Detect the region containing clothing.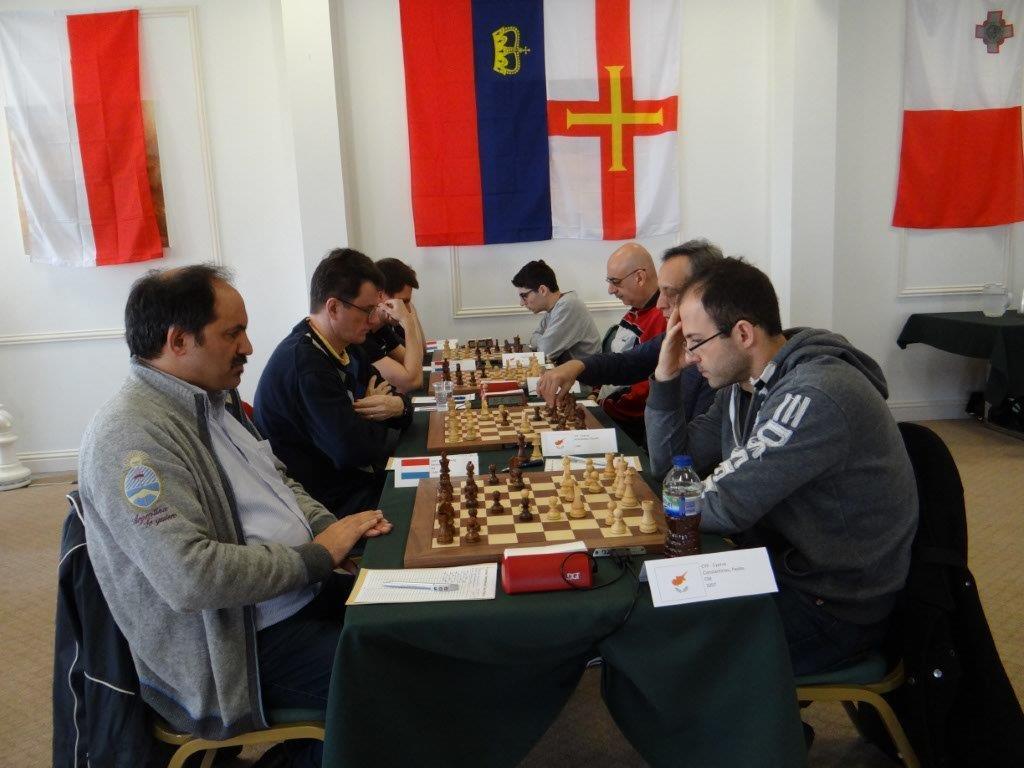
left=630, top=271, right=940, bottom=724.
